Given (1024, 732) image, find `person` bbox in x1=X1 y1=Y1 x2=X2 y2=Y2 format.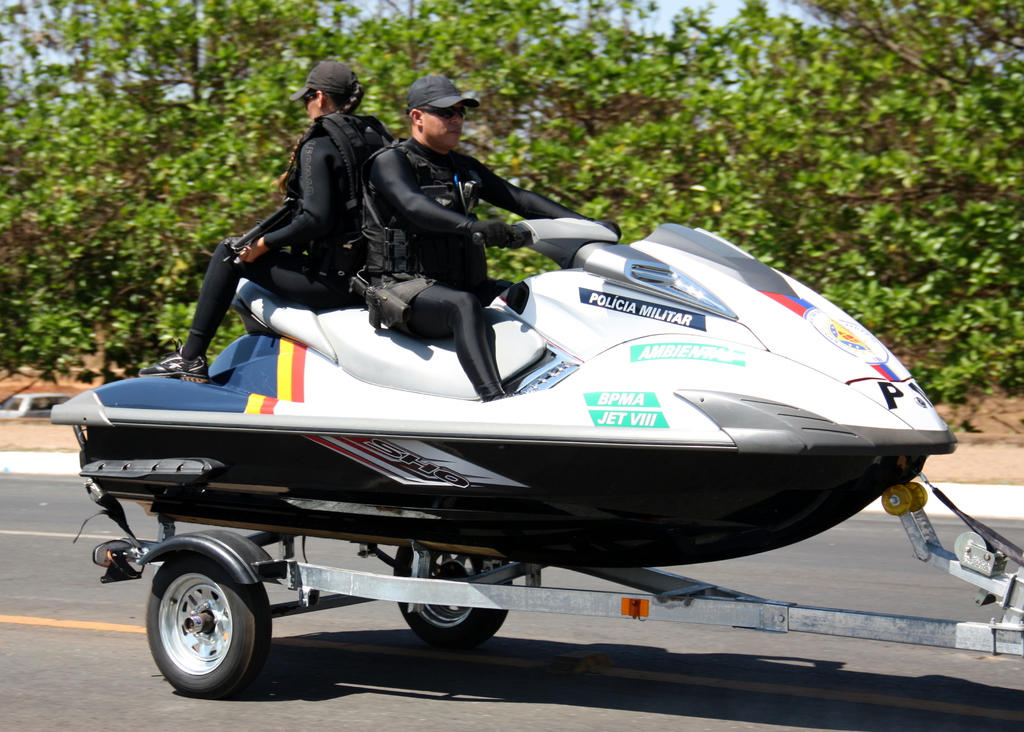
x1=127 y1=47 x2=395 y2=385.
